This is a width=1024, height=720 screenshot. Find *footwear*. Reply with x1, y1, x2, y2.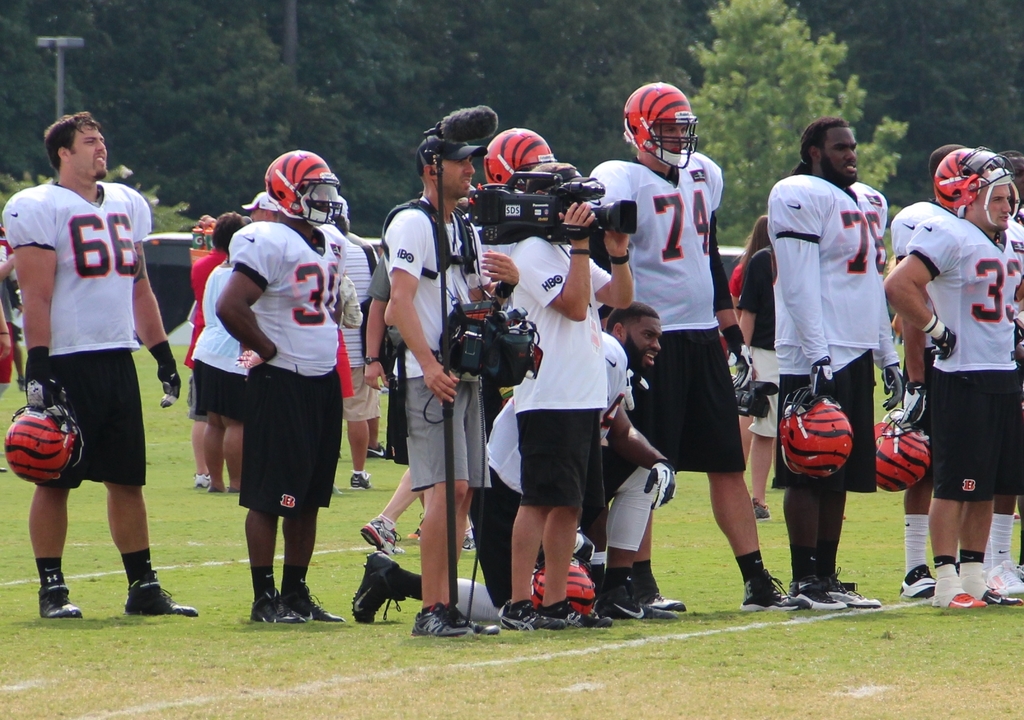
826, 573, 884, 608.
